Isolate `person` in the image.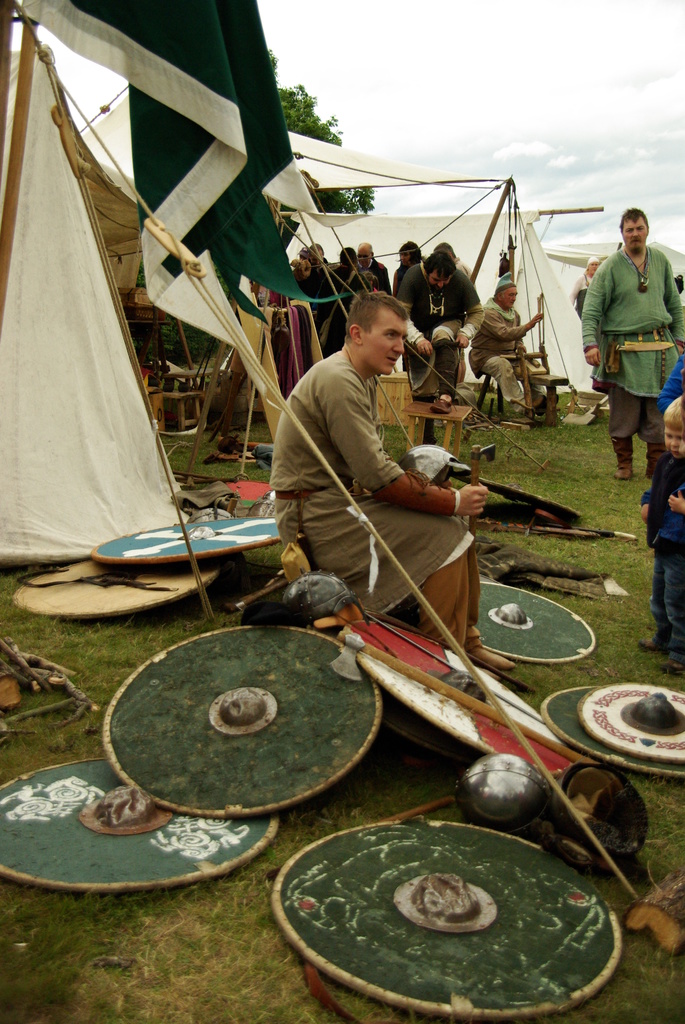
Isolated region: (x1=587, y1=189, x2=679, y2=503).
